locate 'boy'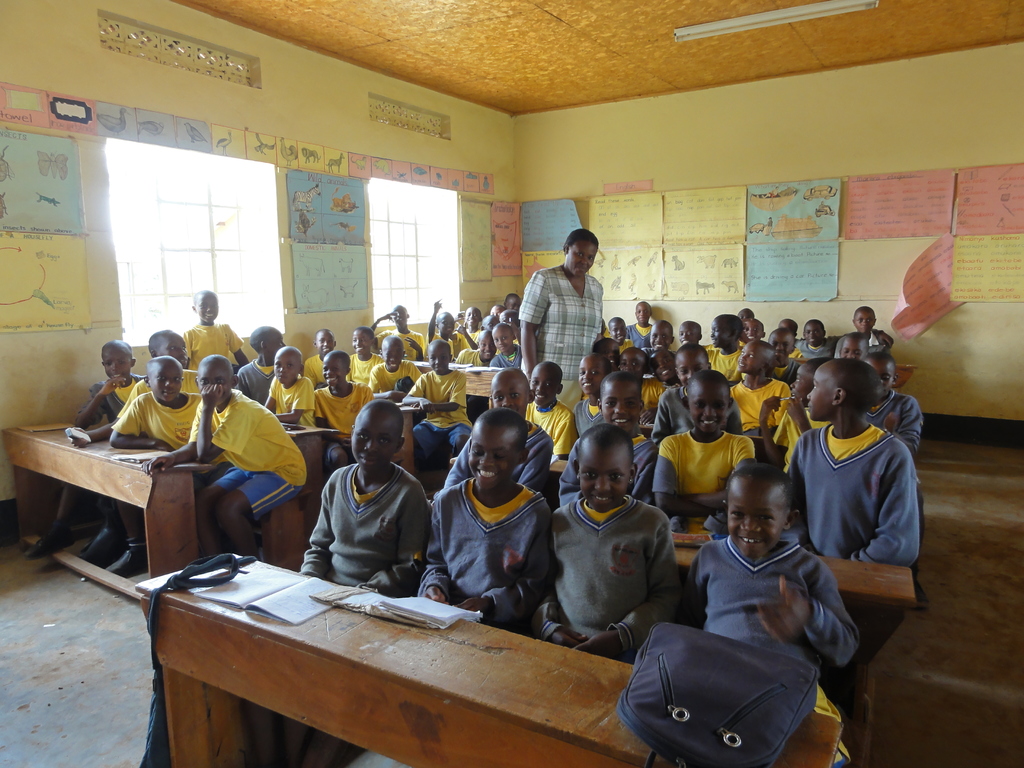
select_region(233, 323, 293, 400)
